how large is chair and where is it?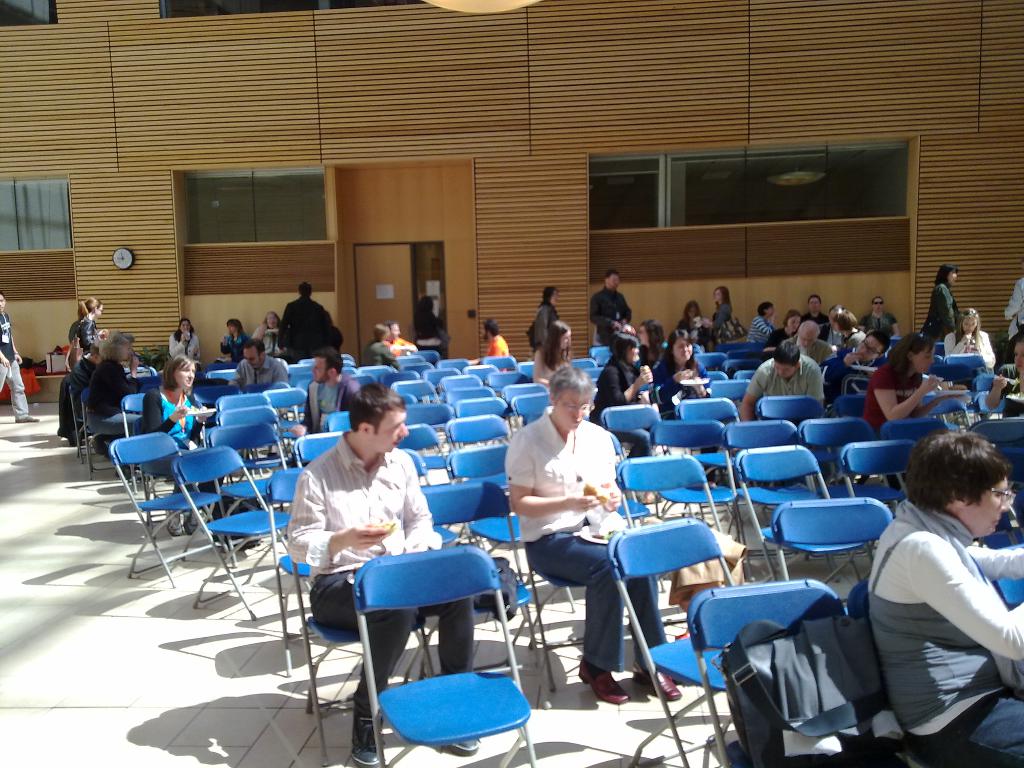
Bounding box: 392:422:444:458.
